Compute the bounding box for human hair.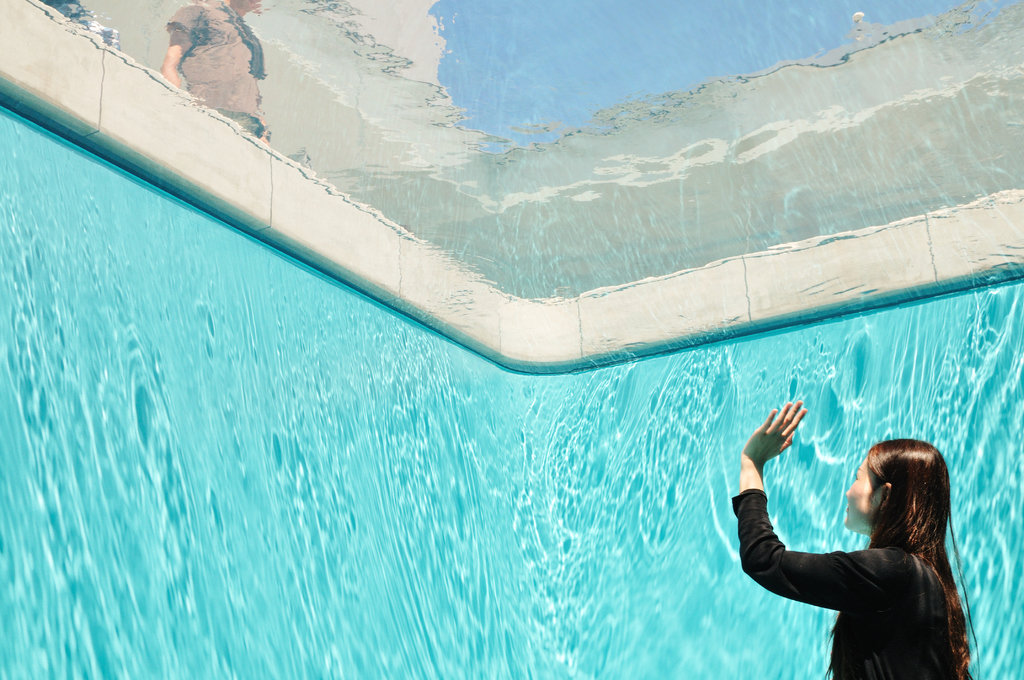
left=821, top=438, right=979, bottom=679.
